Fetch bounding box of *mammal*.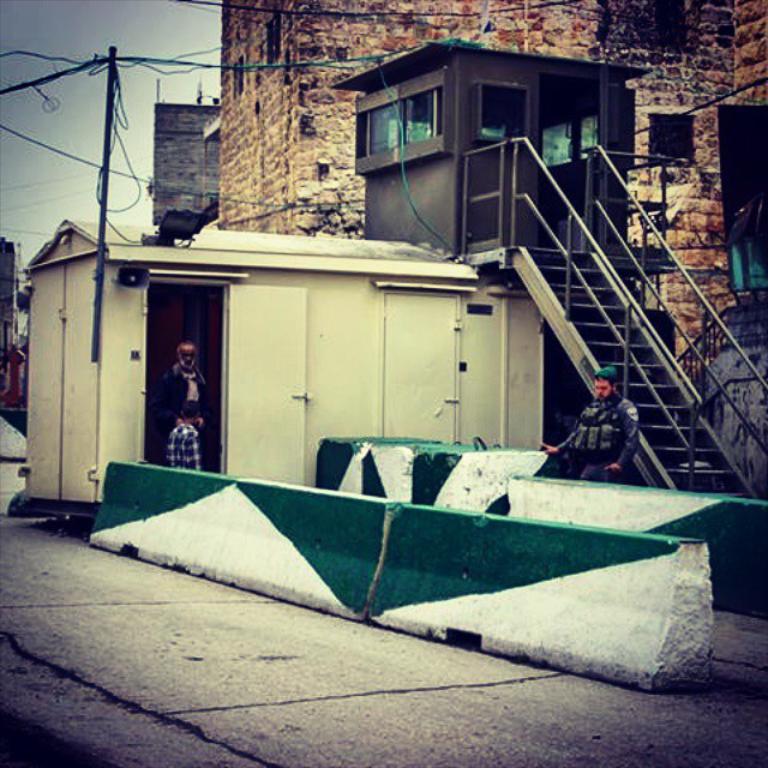
Bbox: x1=164 y1=398 x2=206 y2=469.
